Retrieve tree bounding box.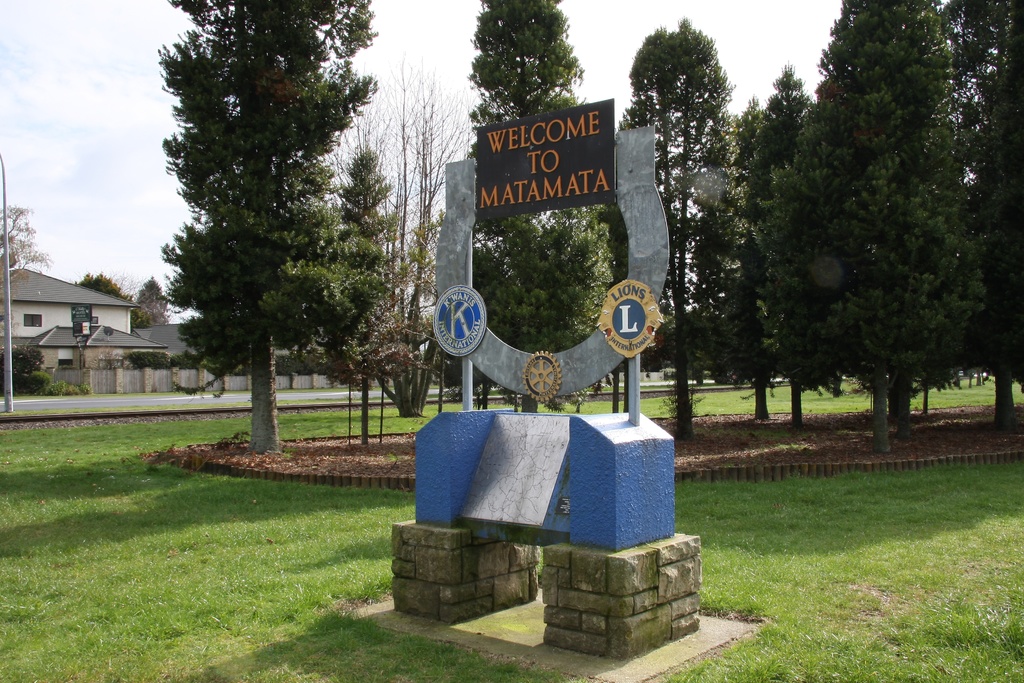
Bounding box: (120,273,143,308).
